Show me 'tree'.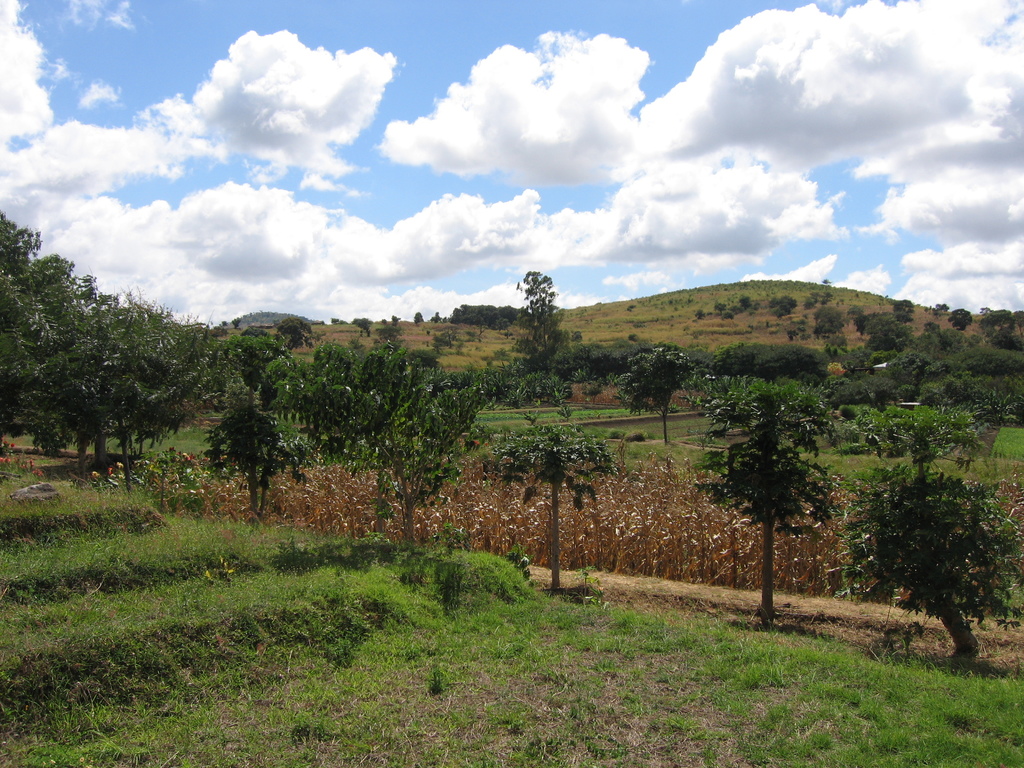
'tree' is here: <region>488, 373, 555, 423</region>.
